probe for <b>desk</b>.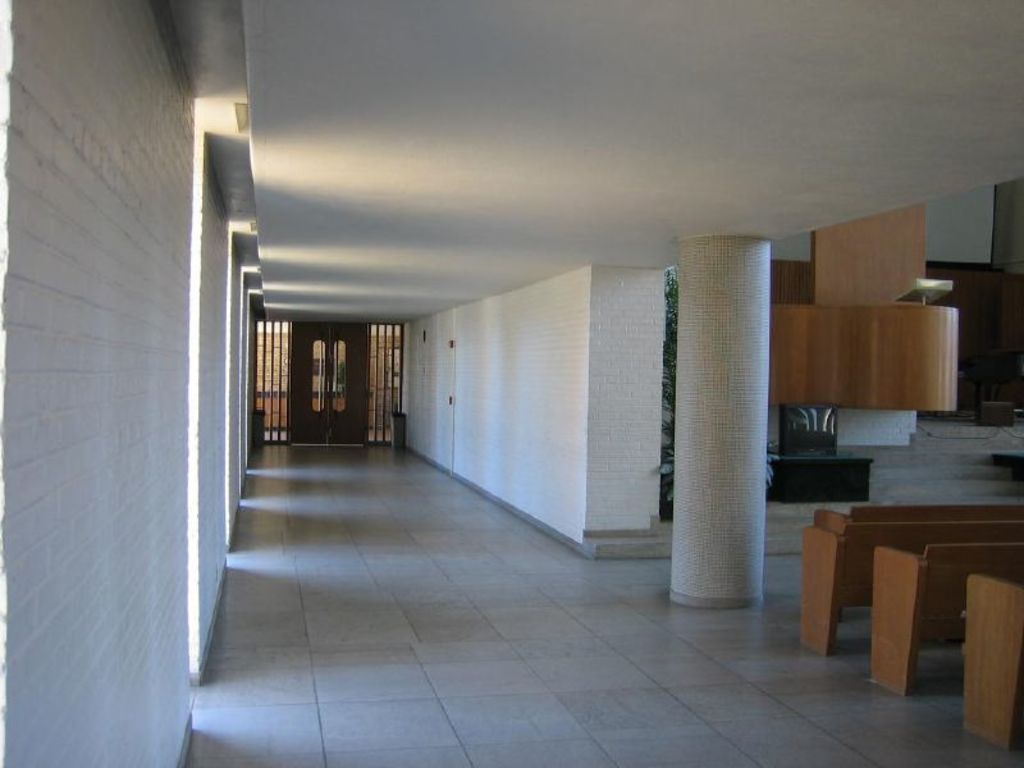
Probe result: 760, 454, 870, 502.
